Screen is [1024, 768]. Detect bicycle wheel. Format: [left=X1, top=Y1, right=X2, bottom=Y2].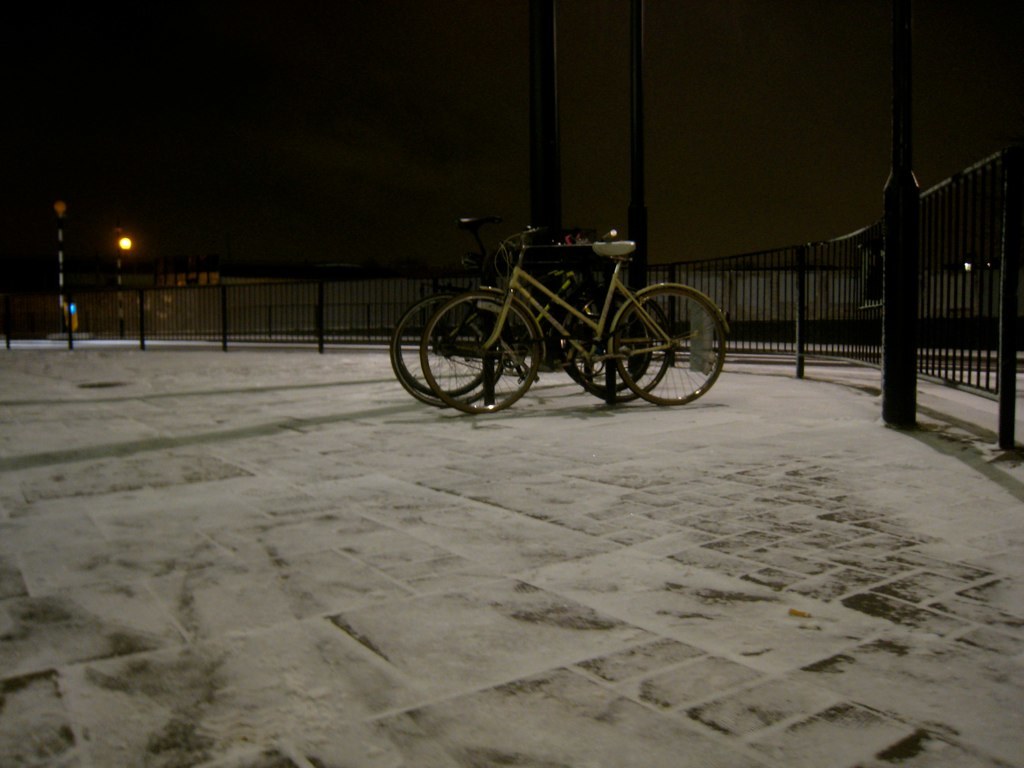
[left=399, top=303, right=494, bottom=397].
